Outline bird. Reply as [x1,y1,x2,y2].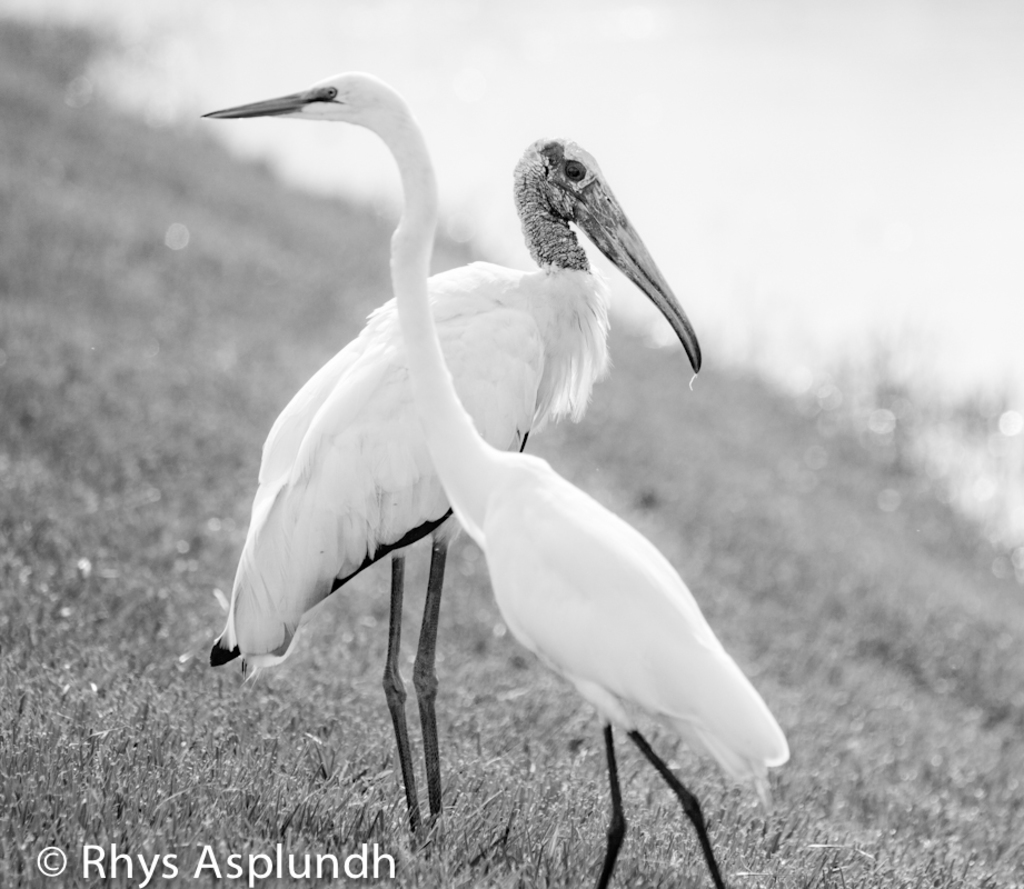
[205,128,713,857].
